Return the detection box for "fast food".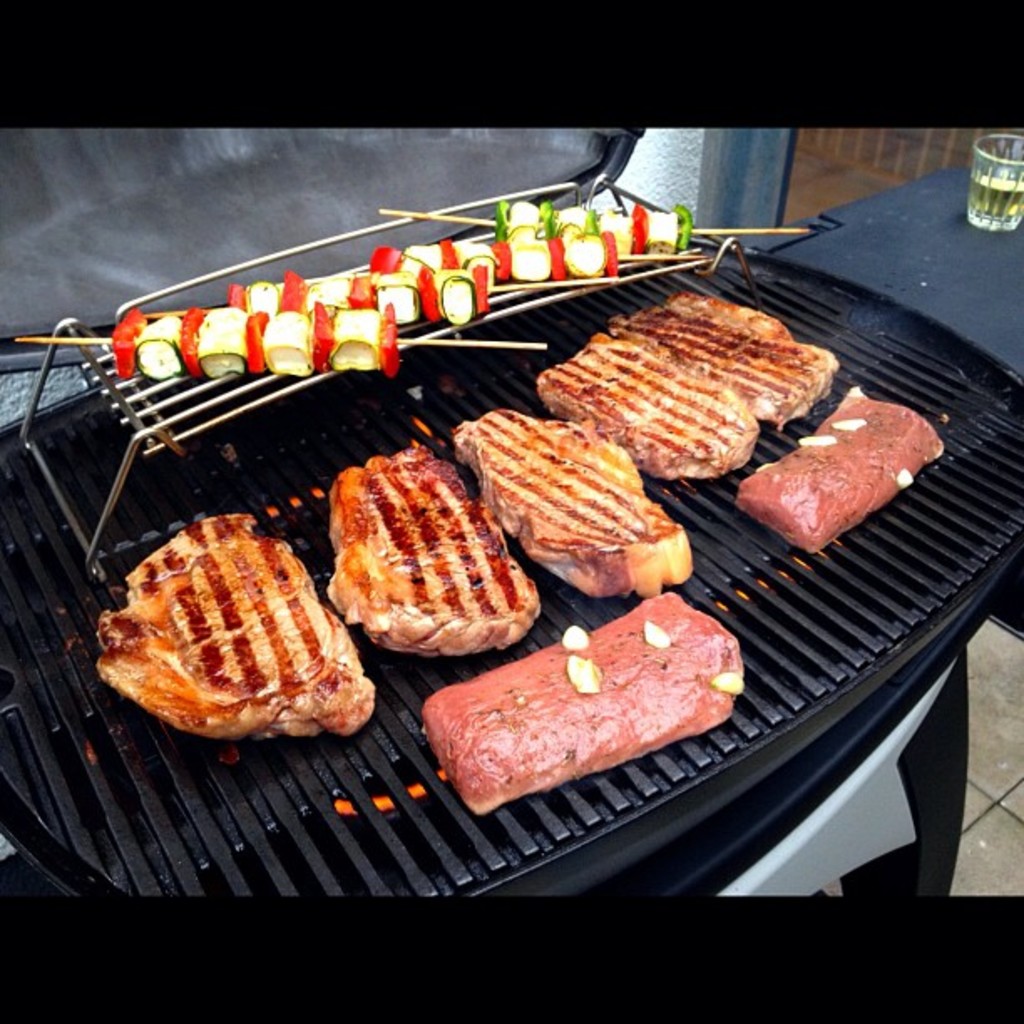
[485, 241, 509, 281].
